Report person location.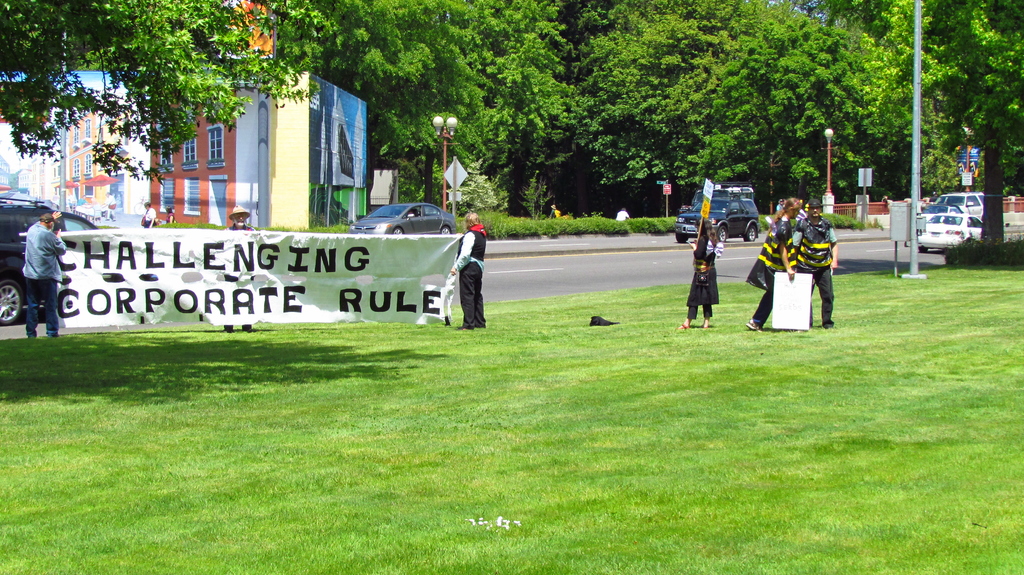
Report: select_region(222, 204, 259, 331).
